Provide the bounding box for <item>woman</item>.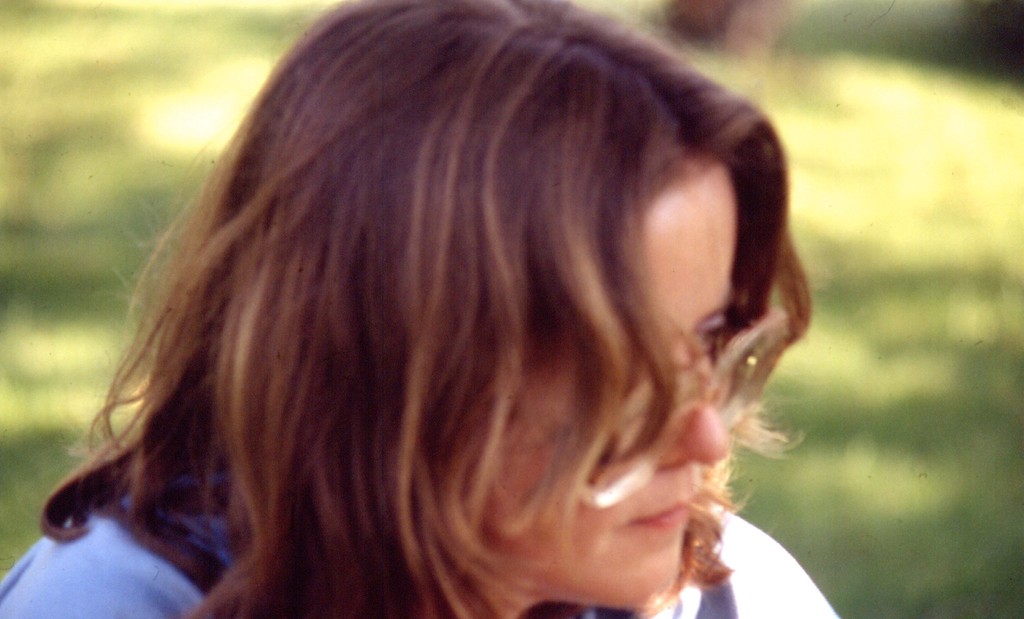
detection(140, 16, 855, 600).
